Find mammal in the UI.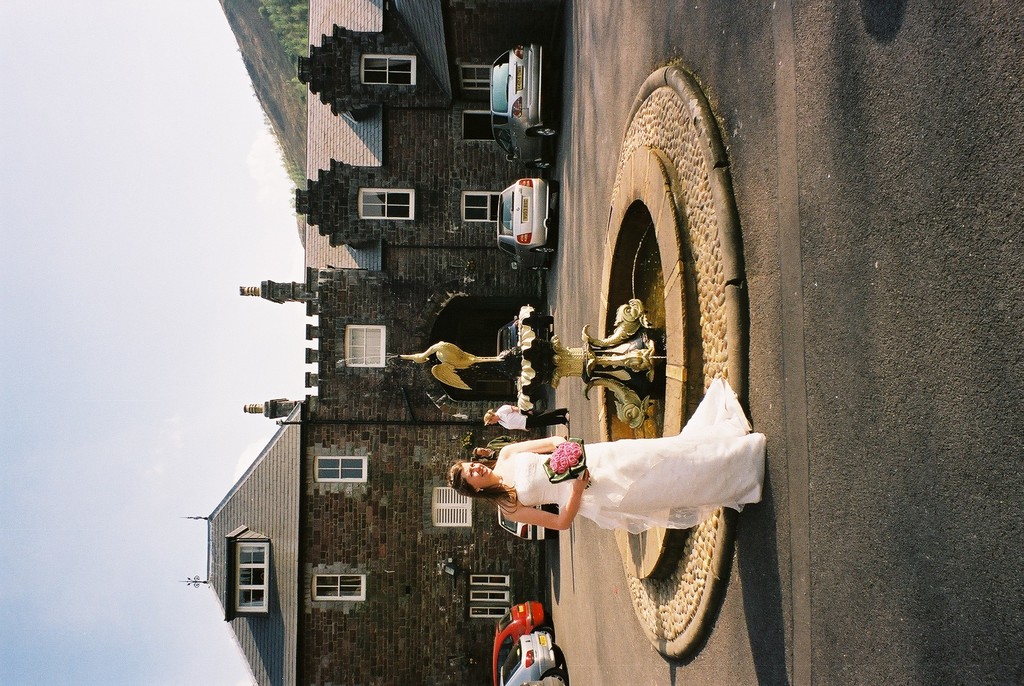
UI element at [x1=474, y1=436, x2=518, y2=463].
